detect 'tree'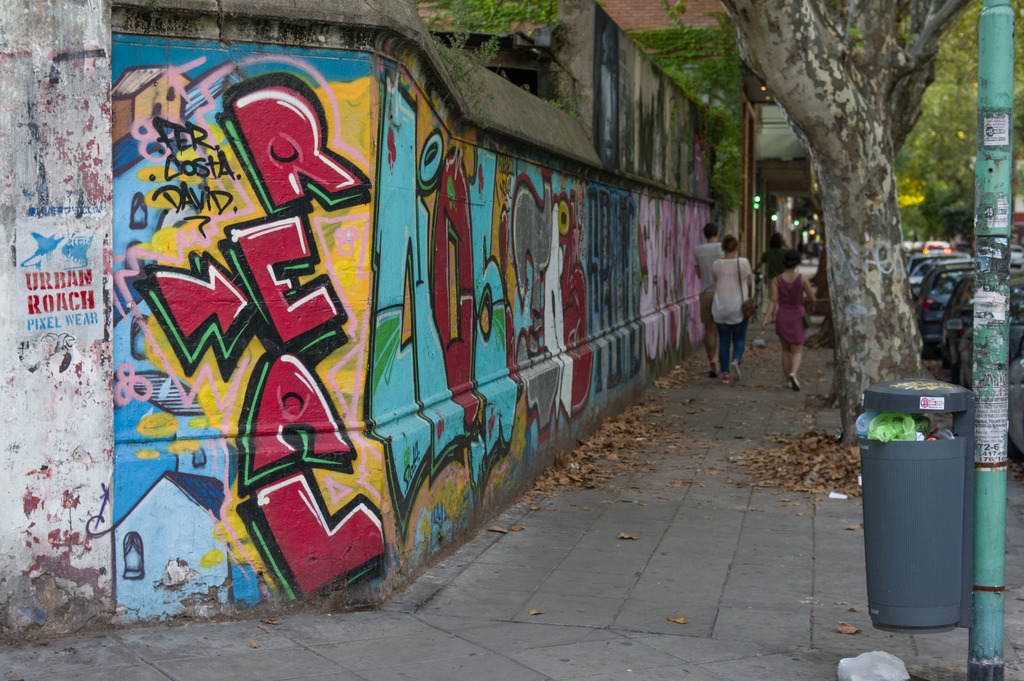
(left=874, top=0, right=1023, bottom=242)
